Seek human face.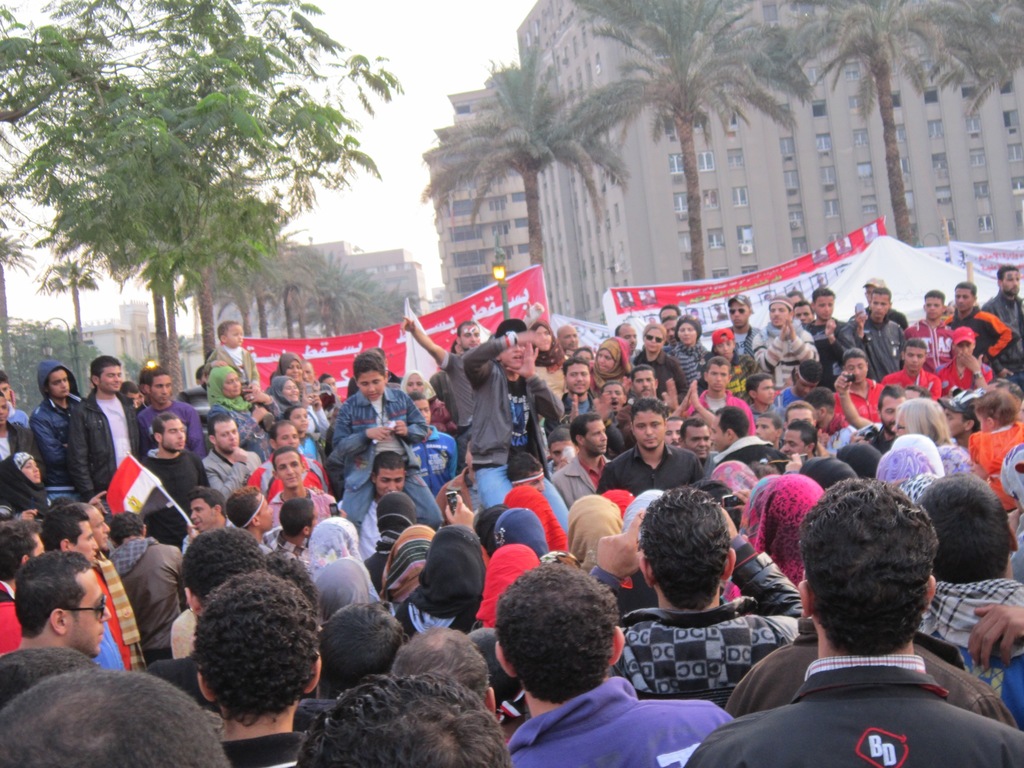
[x1=708, y1=365, x2=729, y2=390].
